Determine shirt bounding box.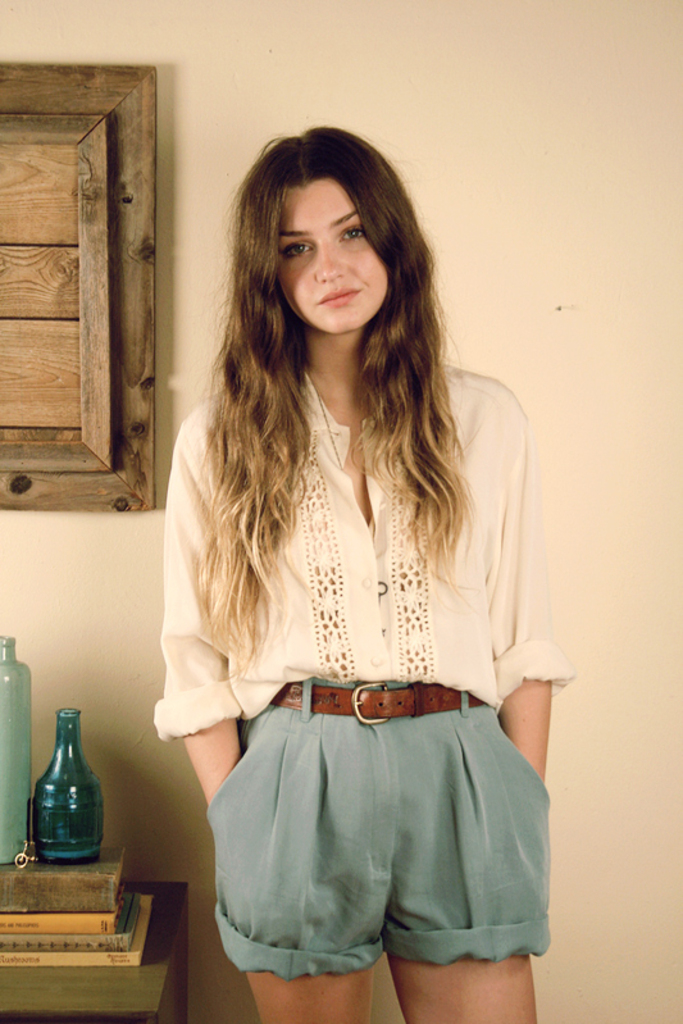
Determined: region(152, 358, 574, 741).
